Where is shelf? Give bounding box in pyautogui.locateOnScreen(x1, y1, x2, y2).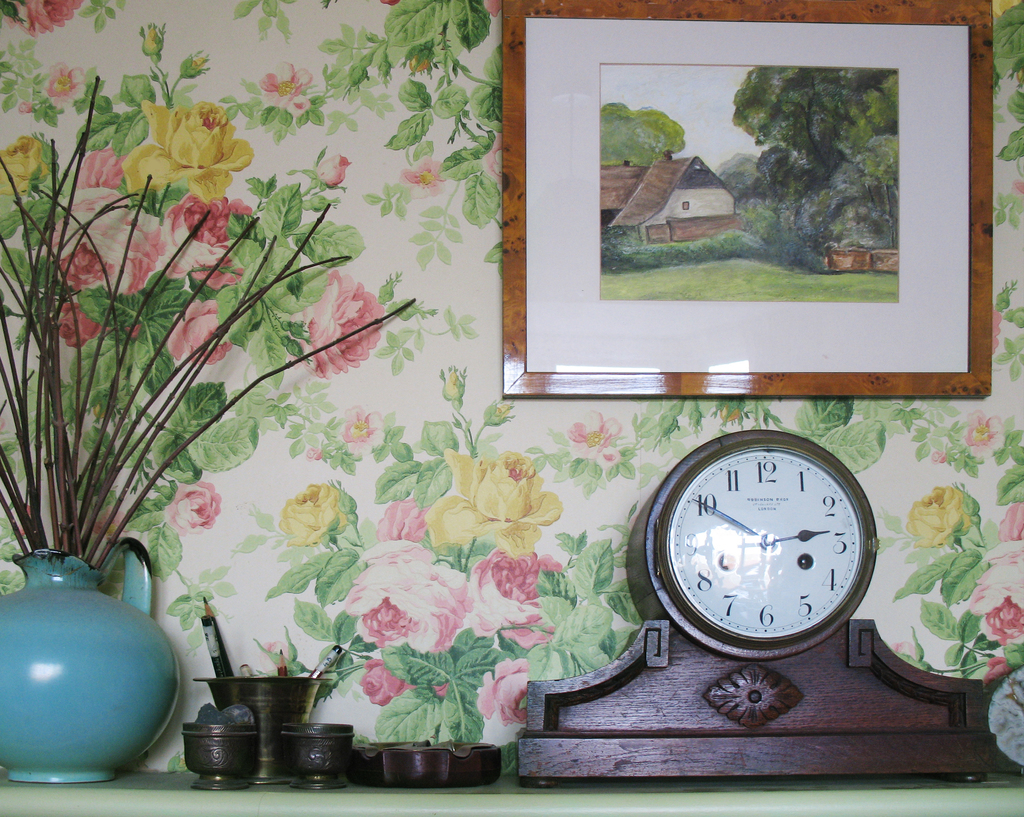
pyautogui.locateOnScreen(0, 764, 1023, 816).
